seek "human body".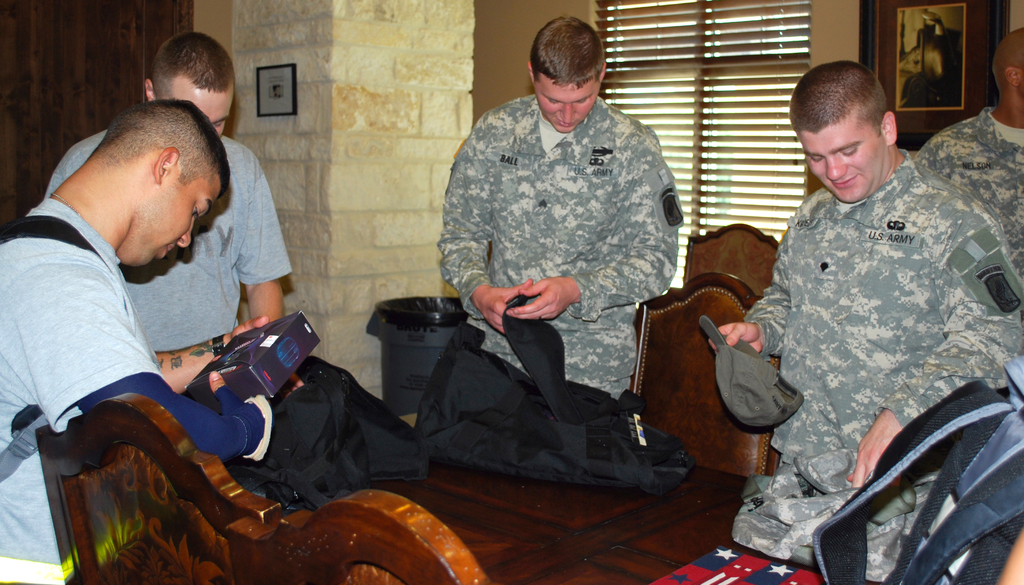
436/95/688/400.
